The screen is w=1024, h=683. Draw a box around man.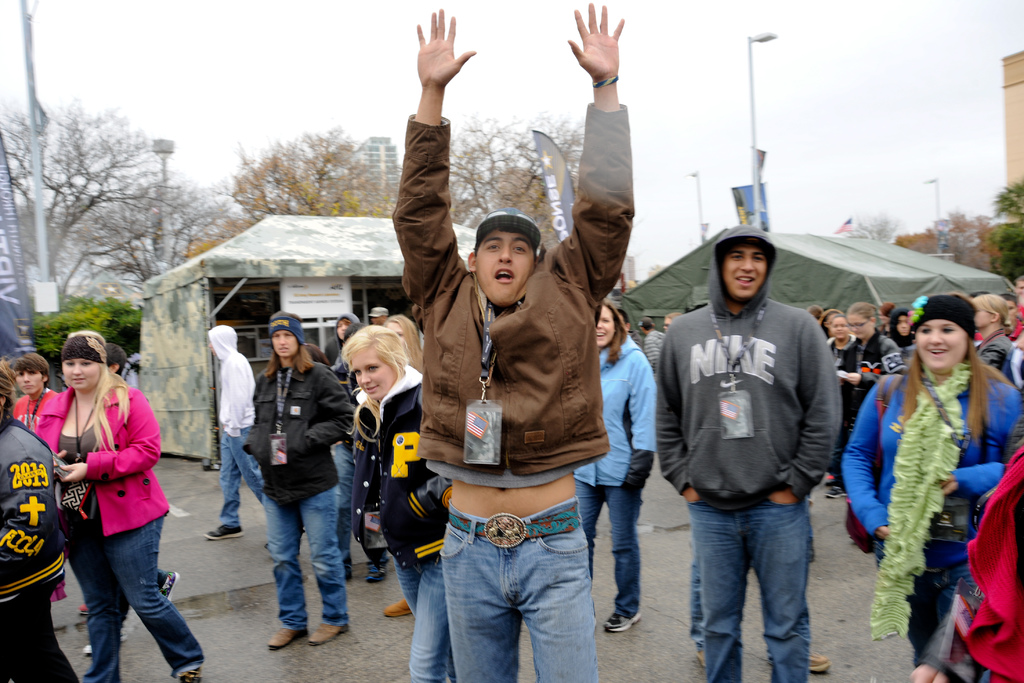
box(12, 349, 62, 432).
